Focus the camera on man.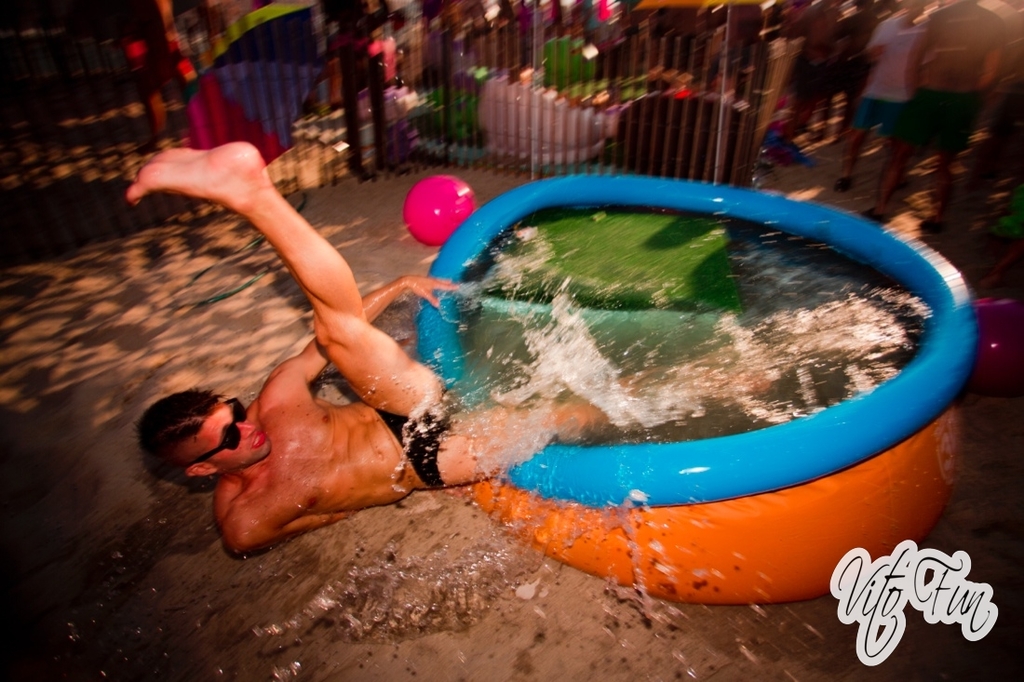
Focus region: box(136, 133, 761, 563).
